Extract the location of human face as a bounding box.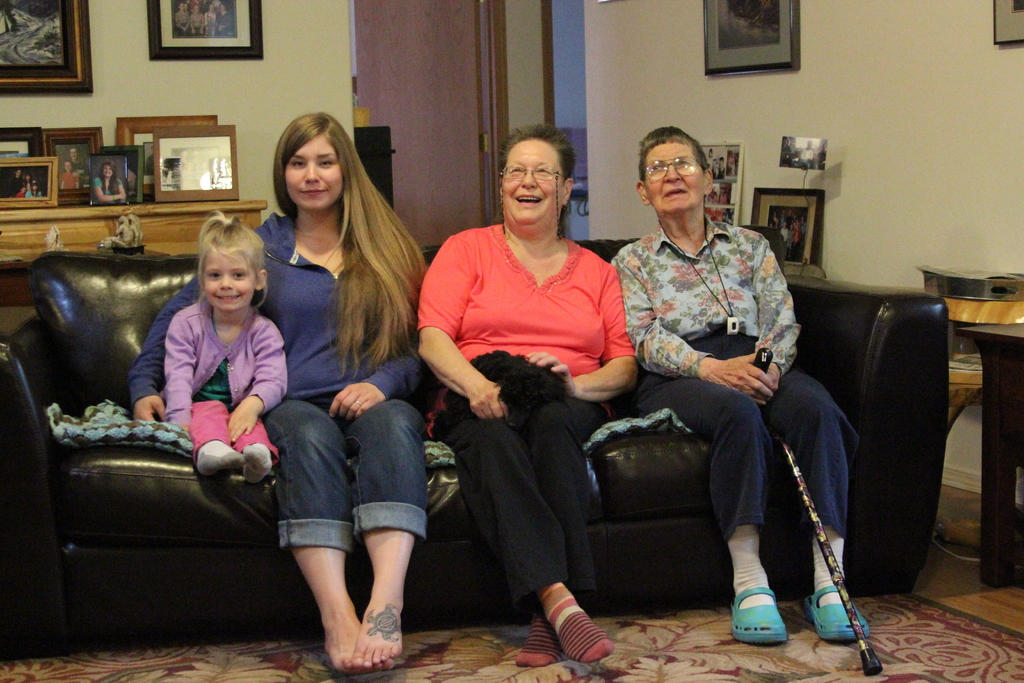
detection(202, 248, 255, 306).
